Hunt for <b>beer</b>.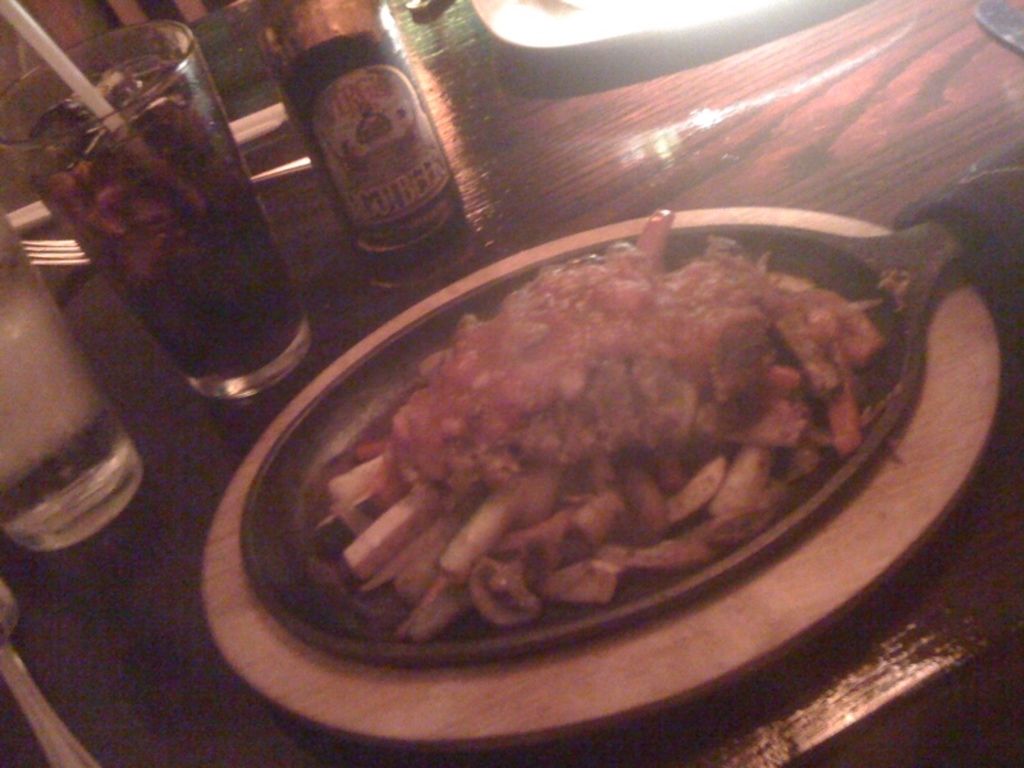
Hunted down at 20 84 306 388.
